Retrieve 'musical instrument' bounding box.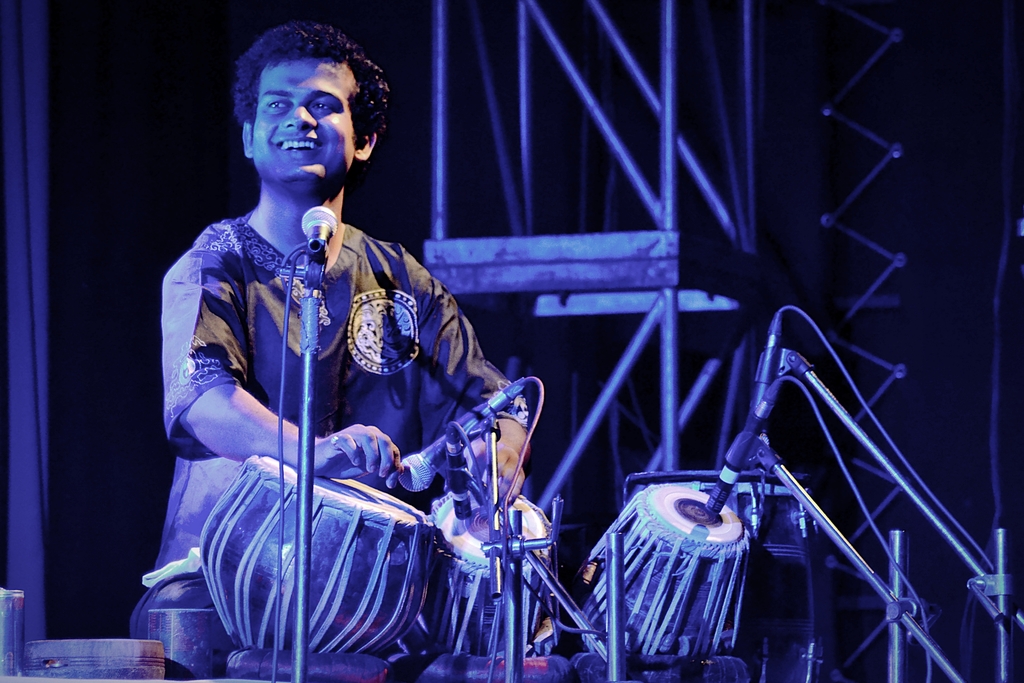
Bounding box: (192, 463, 434, 650).
